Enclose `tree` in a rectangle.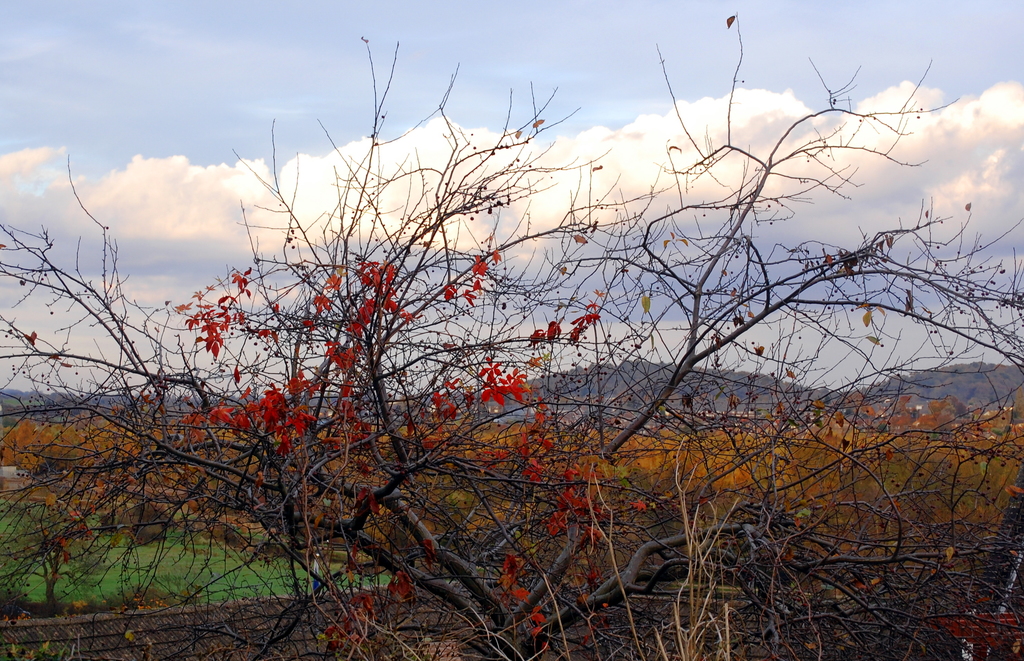
0:7:1023:660.
